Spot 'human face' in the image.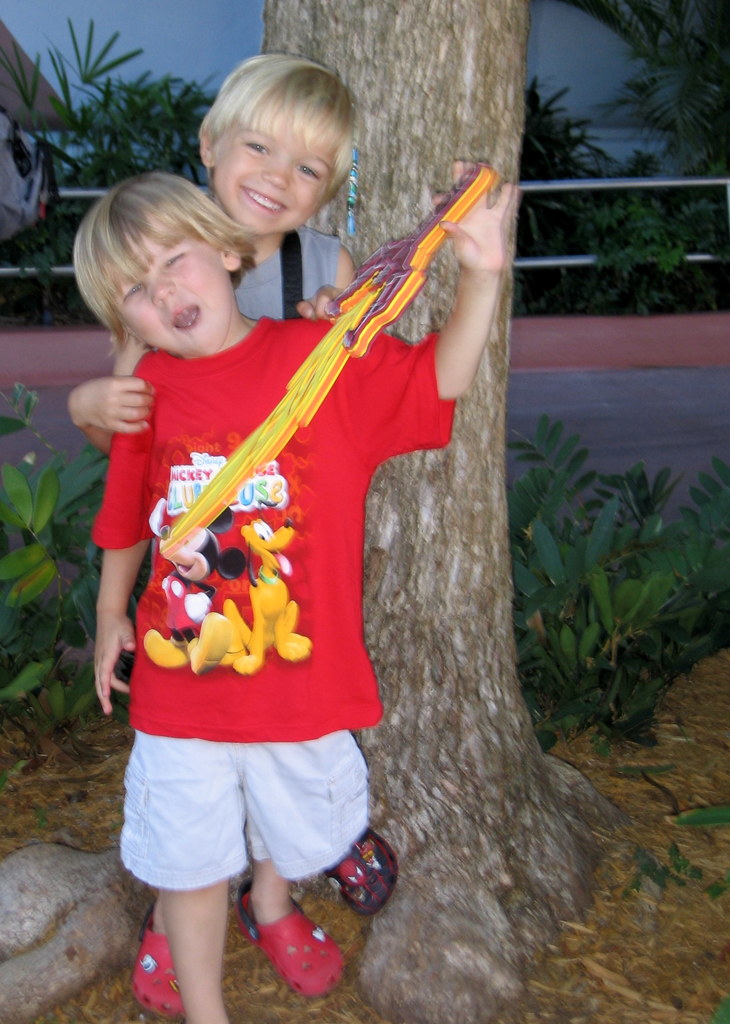
'human face' found at 223, 125, 342, 237.
